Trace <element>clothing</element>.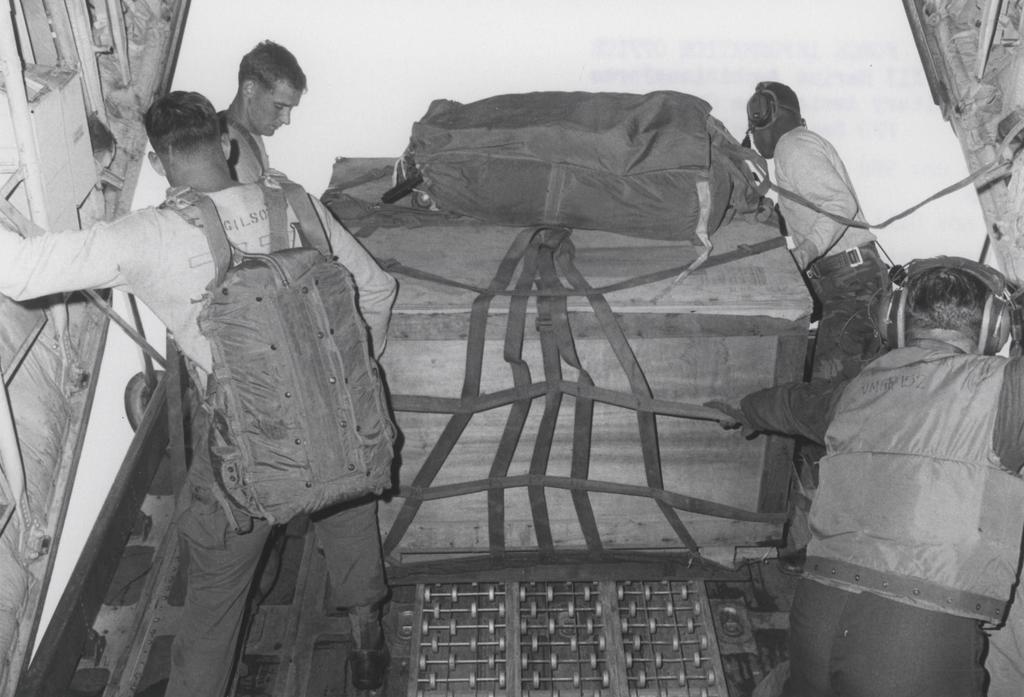
Traced to left=774, top=126, right=895, bottom=489.
